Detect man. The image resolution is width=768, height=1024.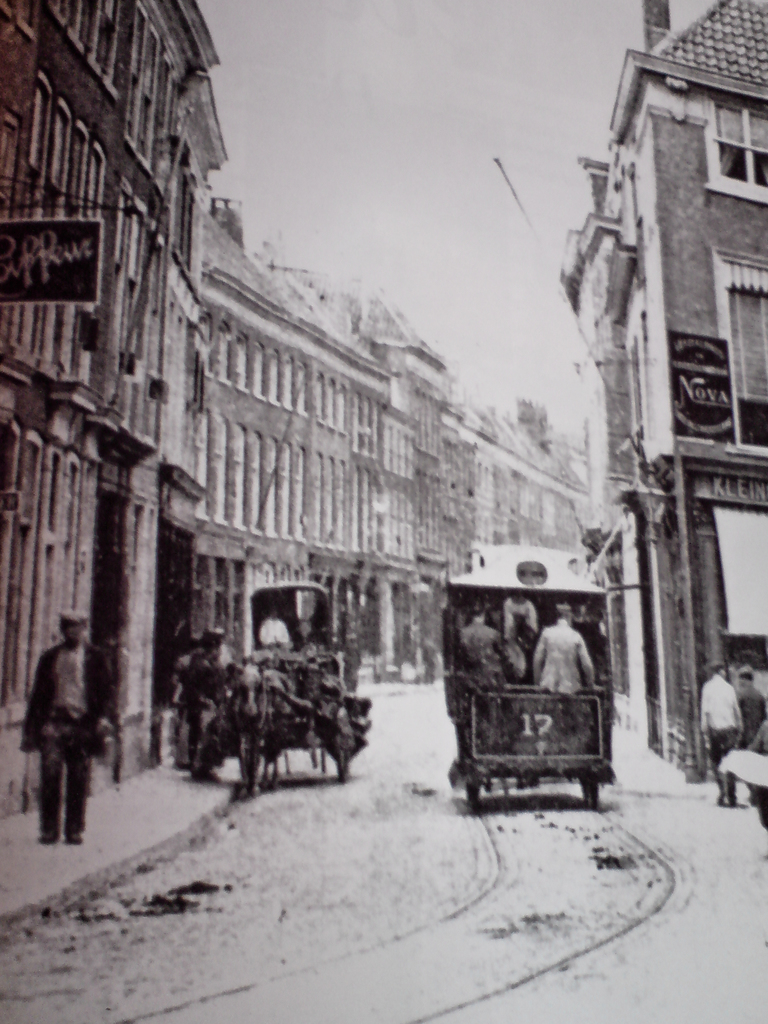
(x1=20, y1=600, x2=109, y2=845).
